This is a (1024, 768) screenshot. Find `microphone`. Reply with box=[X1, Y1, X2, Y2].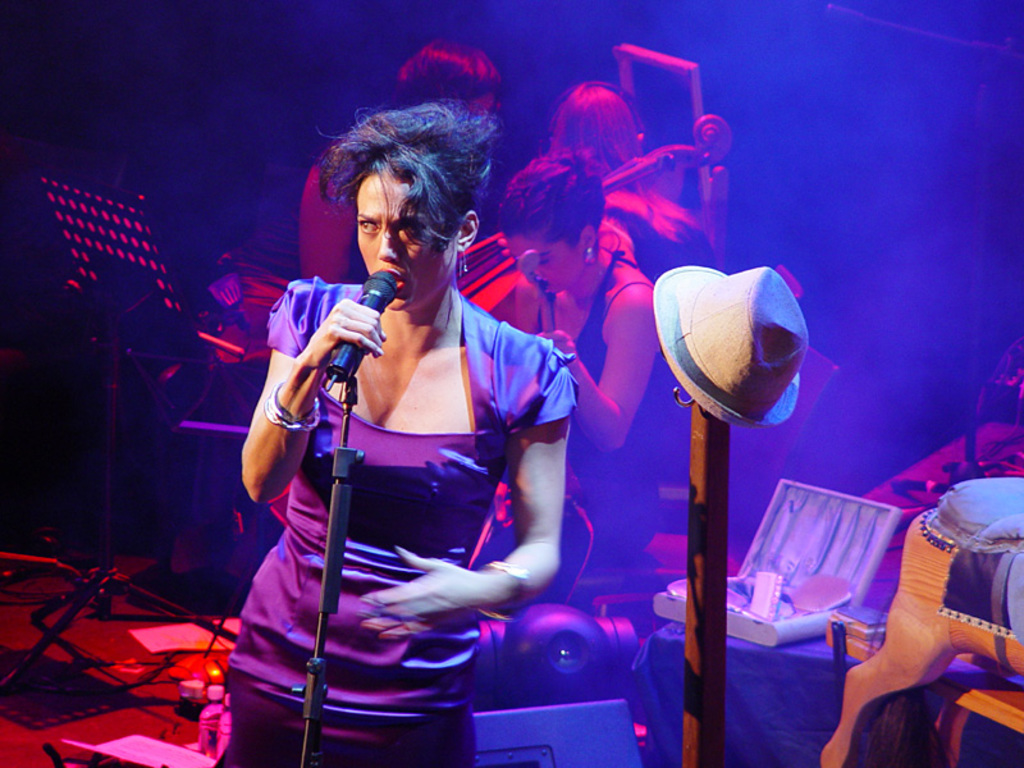
box=[317, 271, 401, 381].
